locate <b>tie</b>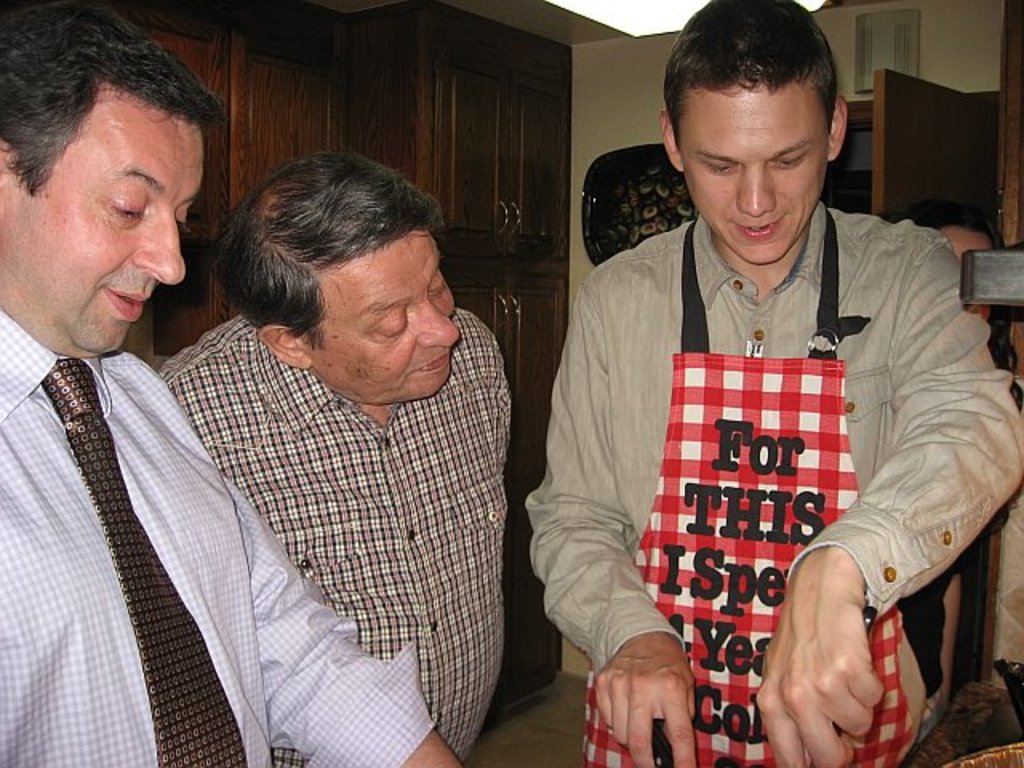
bbox(42, 357, 248, 766)
